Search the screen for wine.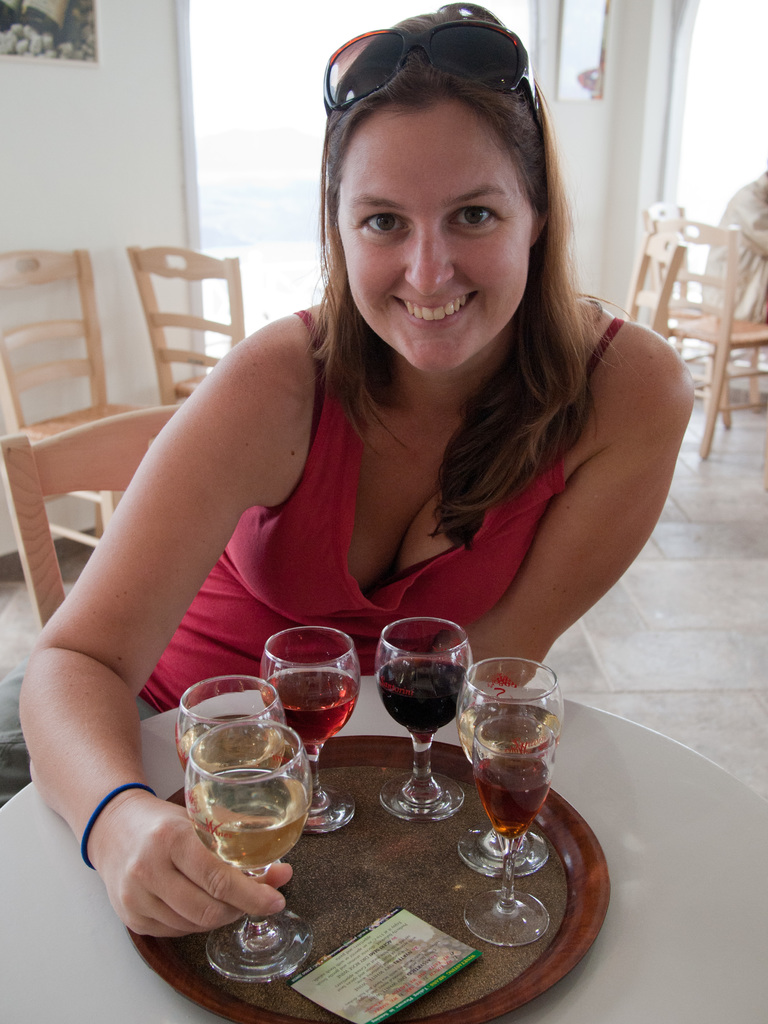
Found at BBox(371, 653, 479, 741).
